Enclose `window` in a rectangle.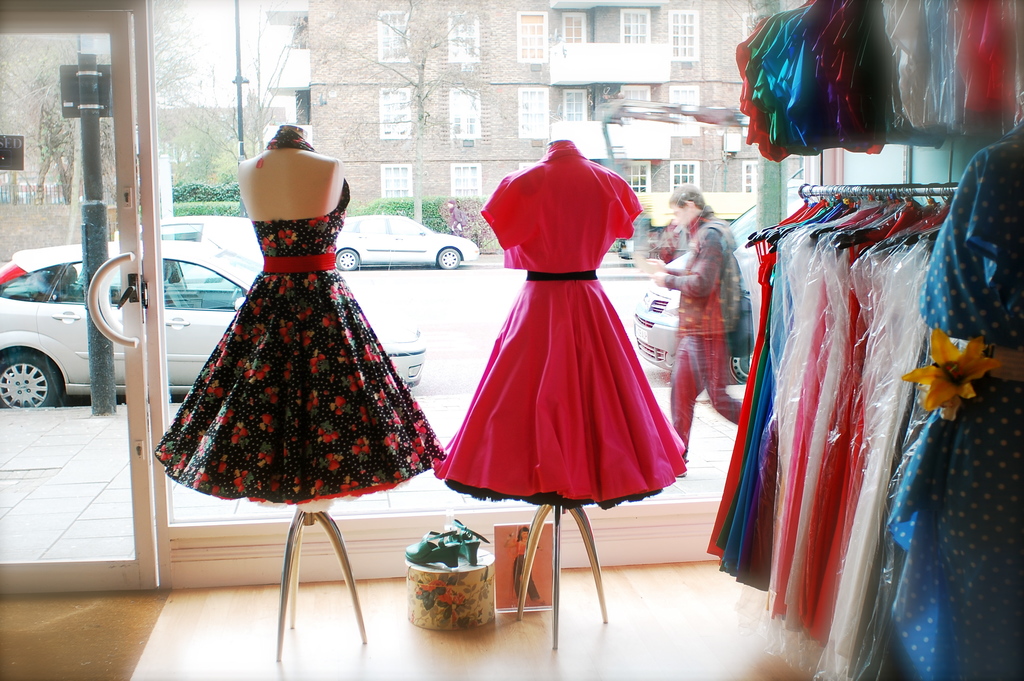
left=377, top=162, right=411, bottom=201.
